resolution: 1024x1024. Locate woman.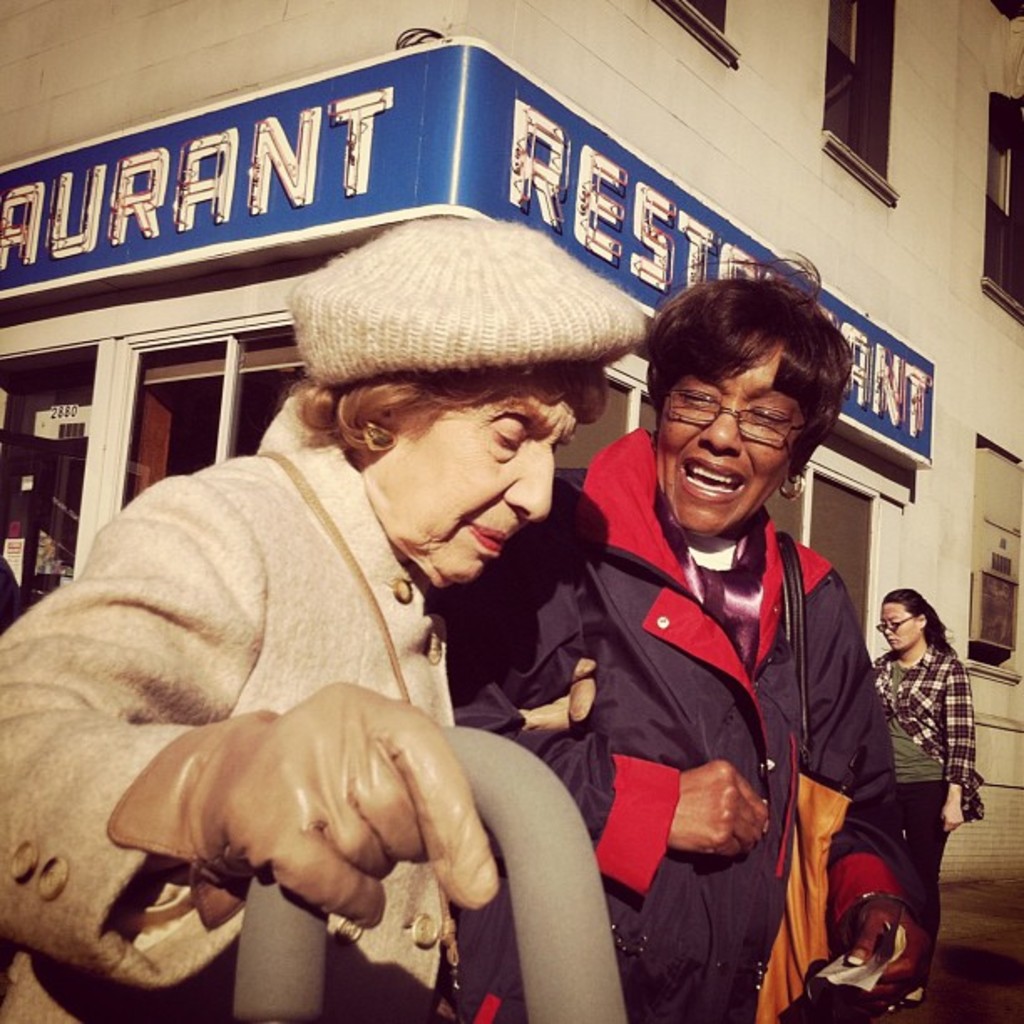
(0,214,653,1022).
